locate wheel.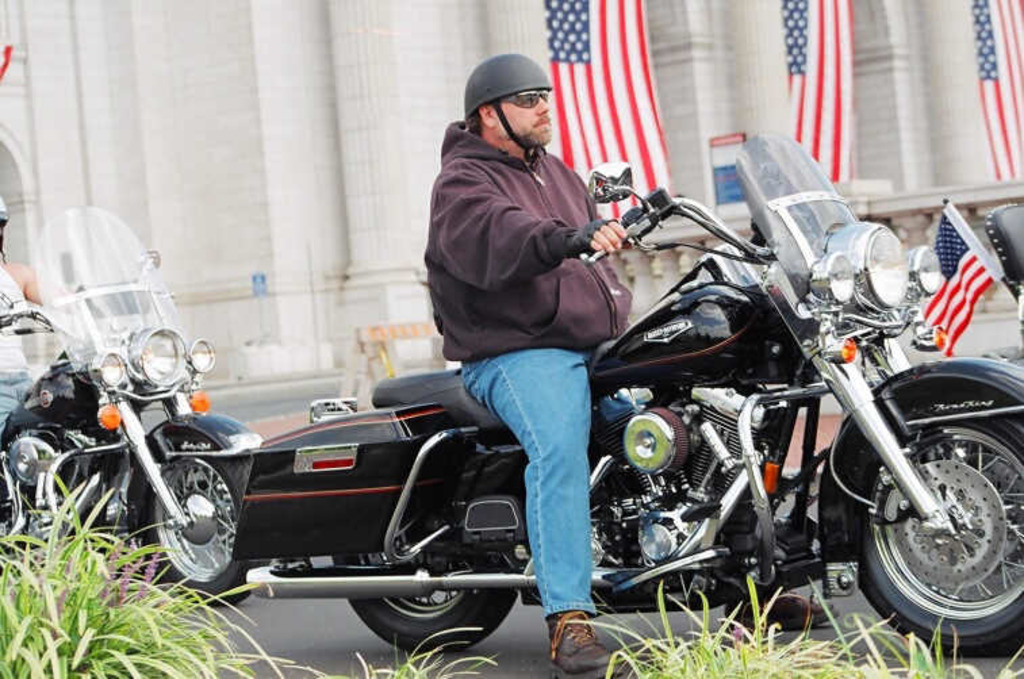
Bounding box: left=868, top=415, right=1017, bottom=640.
